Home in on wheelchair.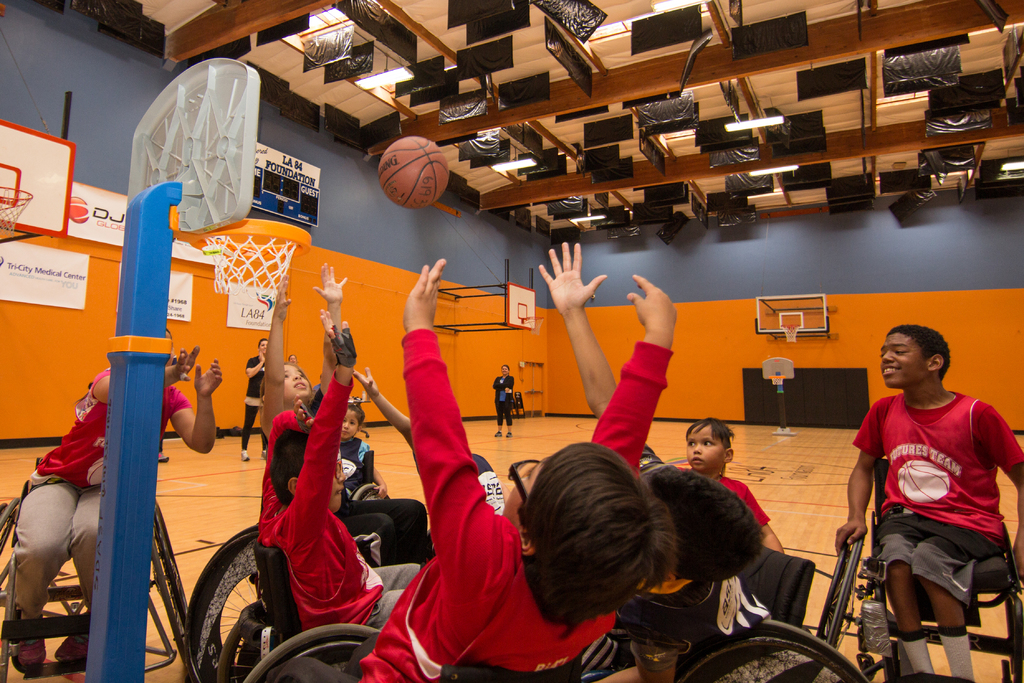
Homed in at bbox=(349, 477, 389, 494).
